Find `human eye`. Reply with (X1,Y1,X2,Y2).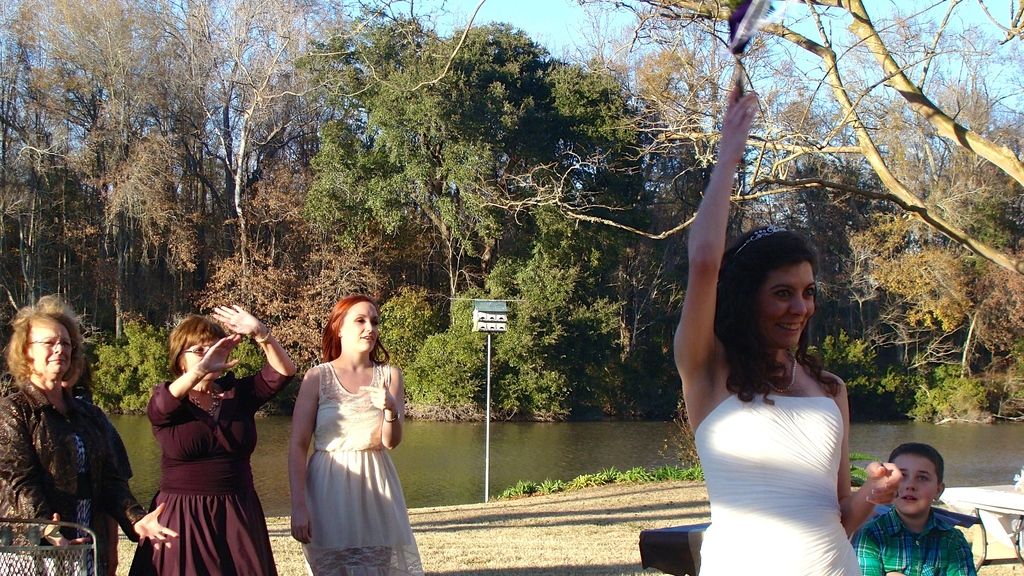
(192,343,206,359).
